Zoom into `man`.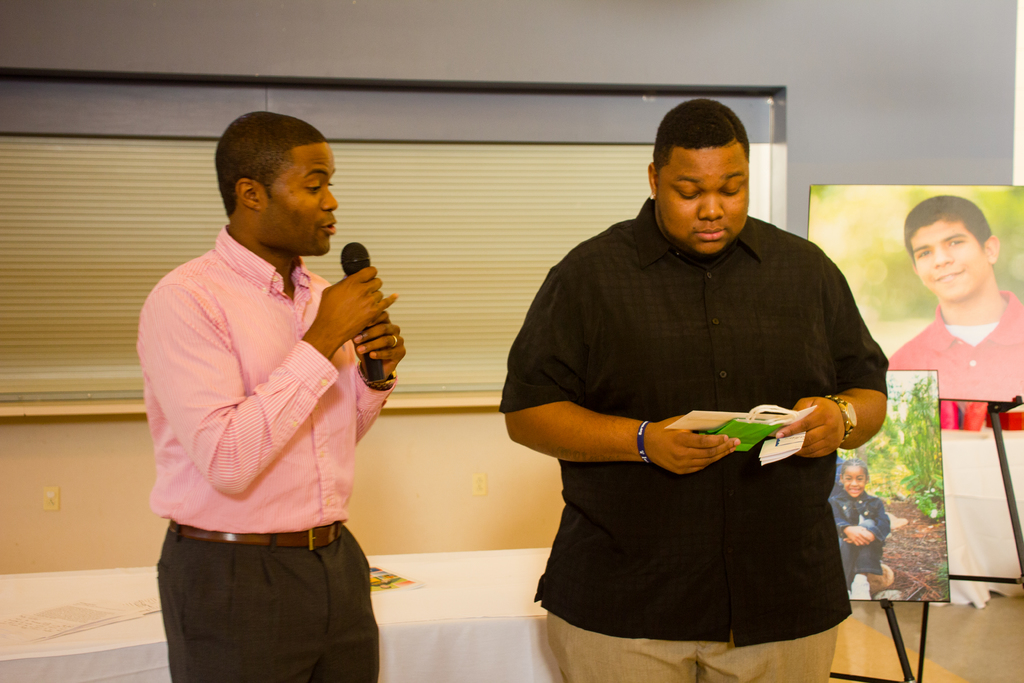
Zoom target: bbox=[508, 106, 895, 644].
